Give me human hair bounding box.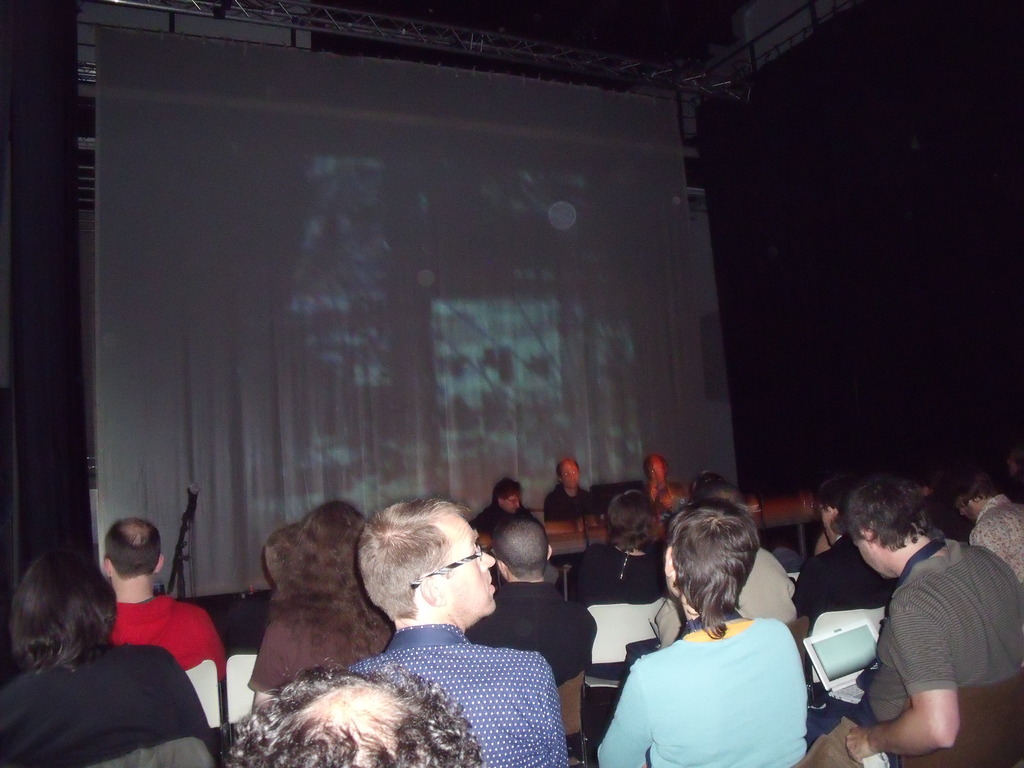
669 507 744 638.
